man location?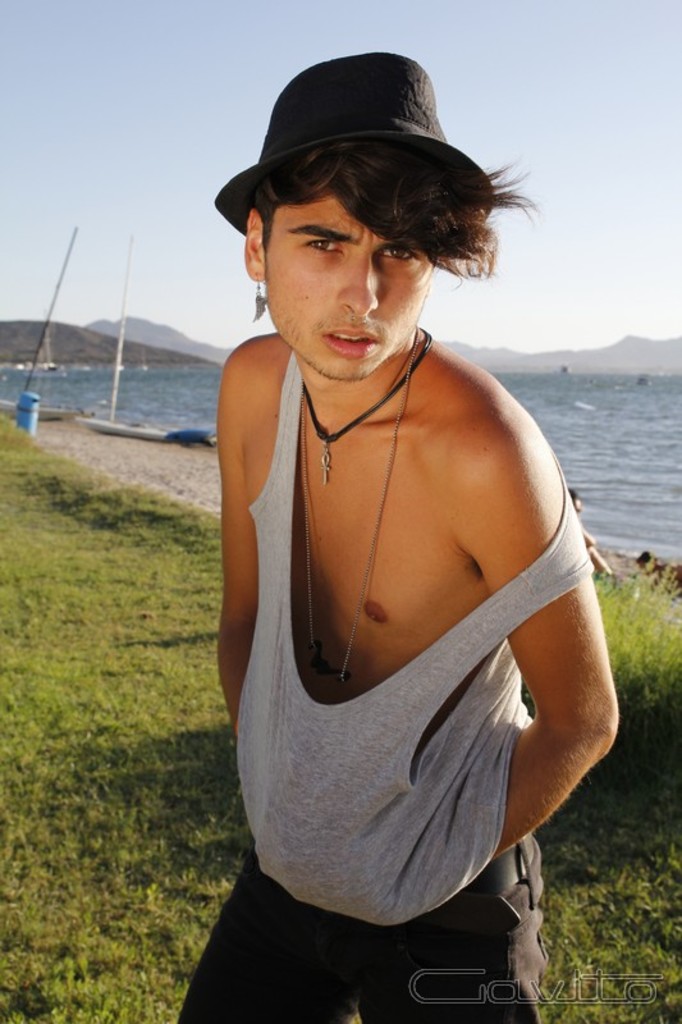
{"left": 154, "top": 45, "right": 619, "bottom": 1023}
